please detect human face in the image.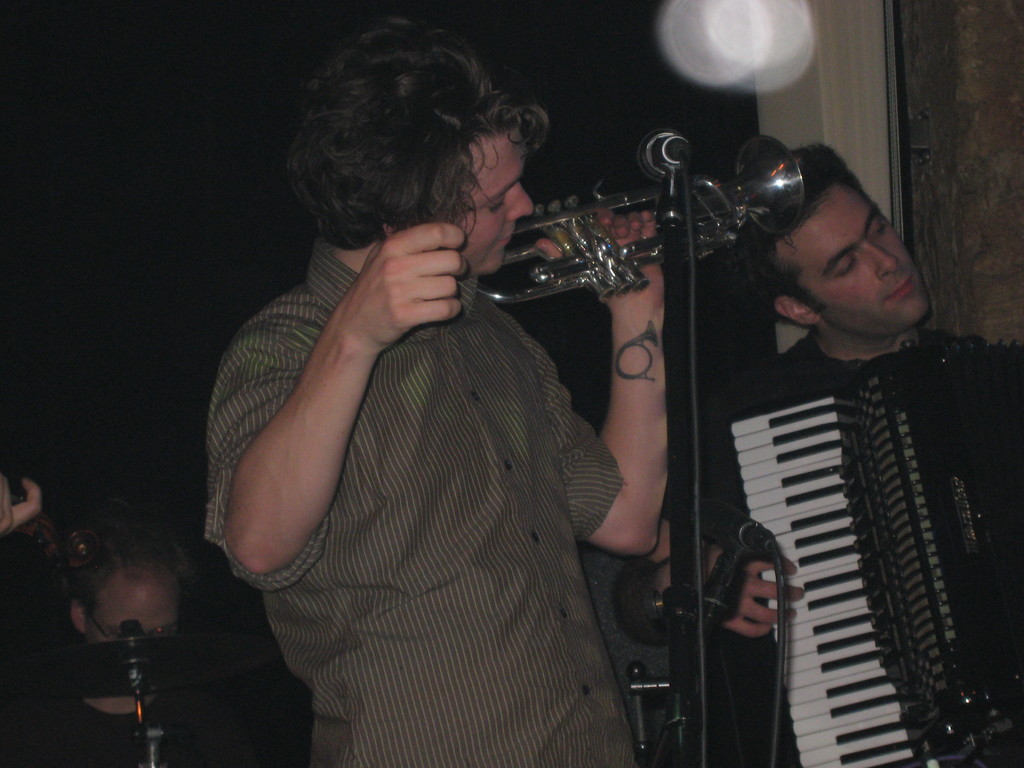
<box>87,584,178,641</box>.
